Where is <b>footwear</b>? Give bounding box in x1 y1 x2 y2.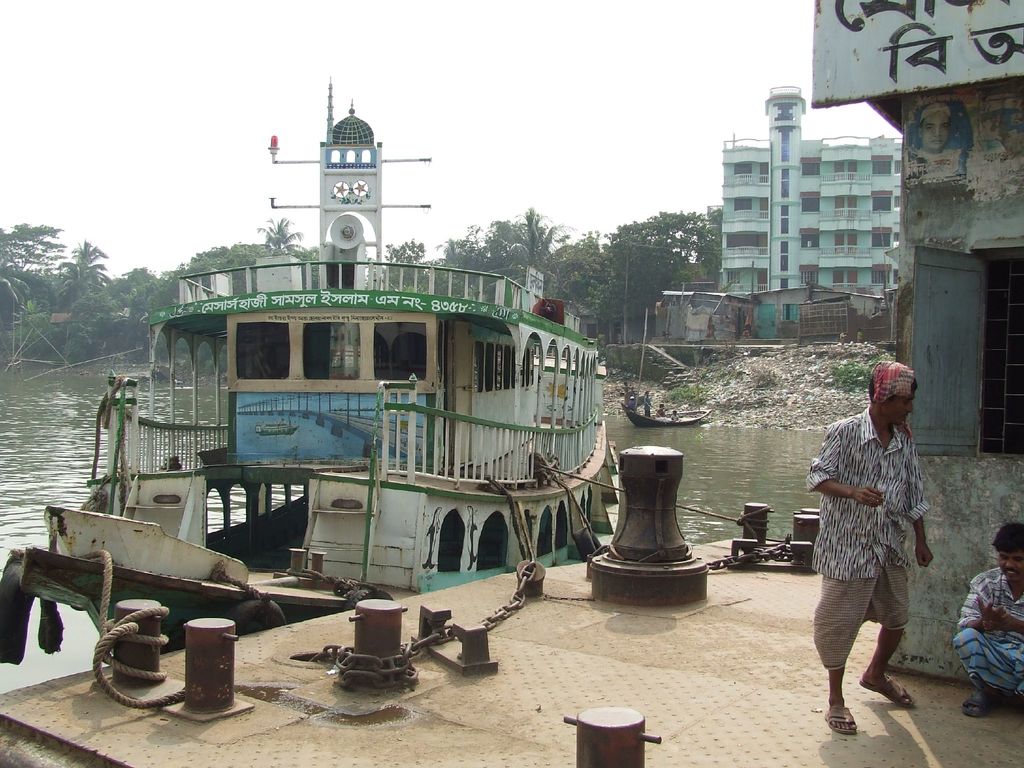
813 705 857 735.
